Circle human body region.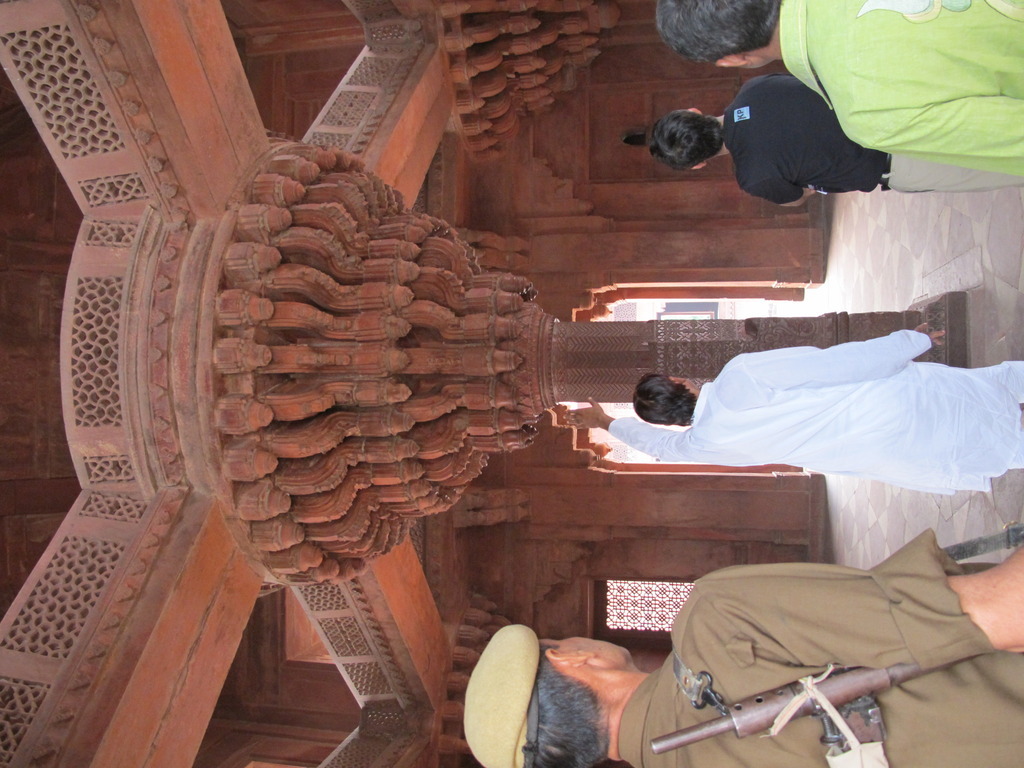
Region: x1=461 y1=529 x2=1023 y2=767.
